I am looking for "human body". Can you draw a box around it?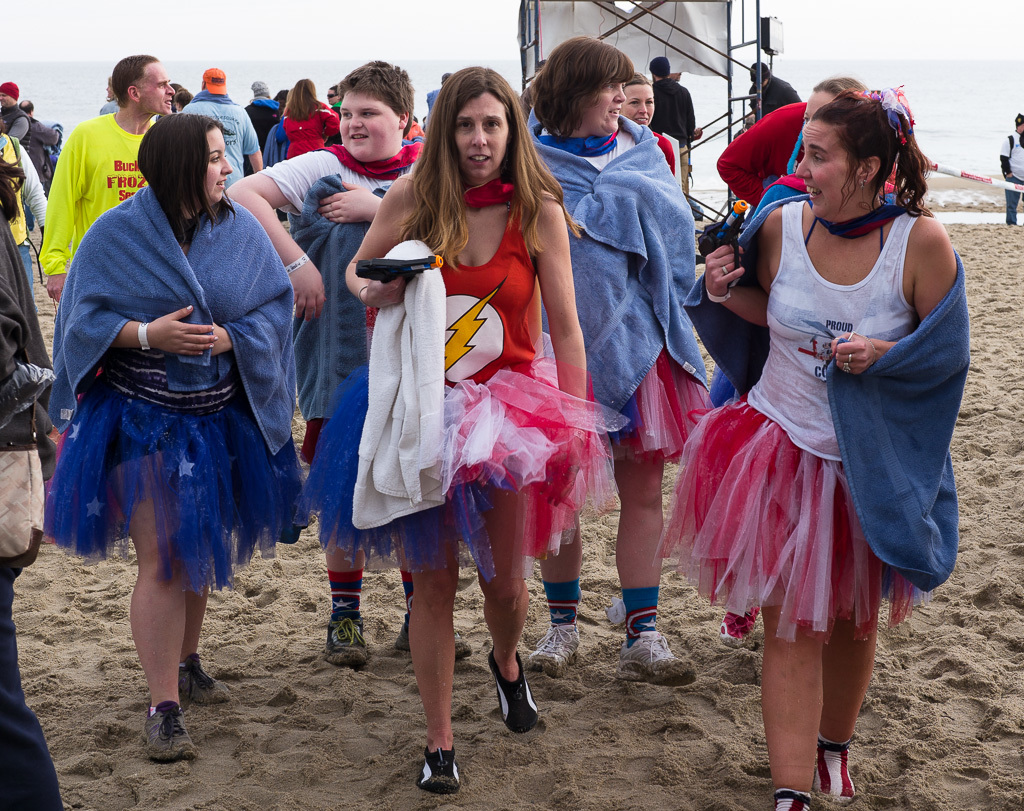
Sure, the bounding box is [4, 108, 33, 157].
